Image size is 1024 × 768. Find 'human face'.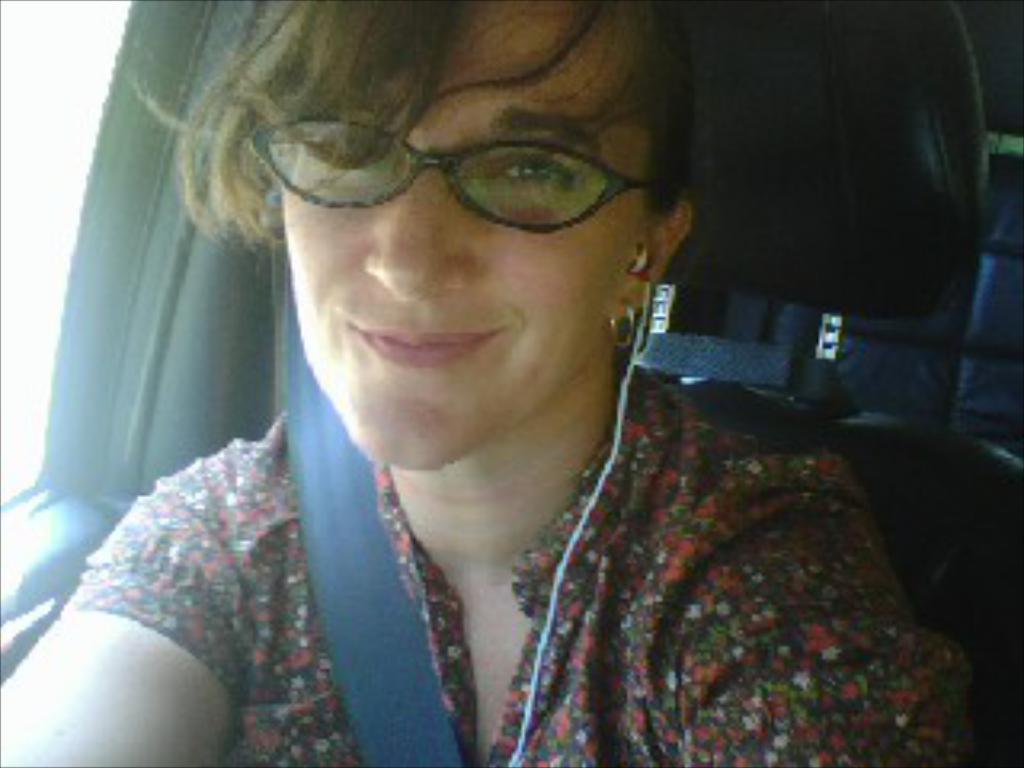
(278,0,653,470).
